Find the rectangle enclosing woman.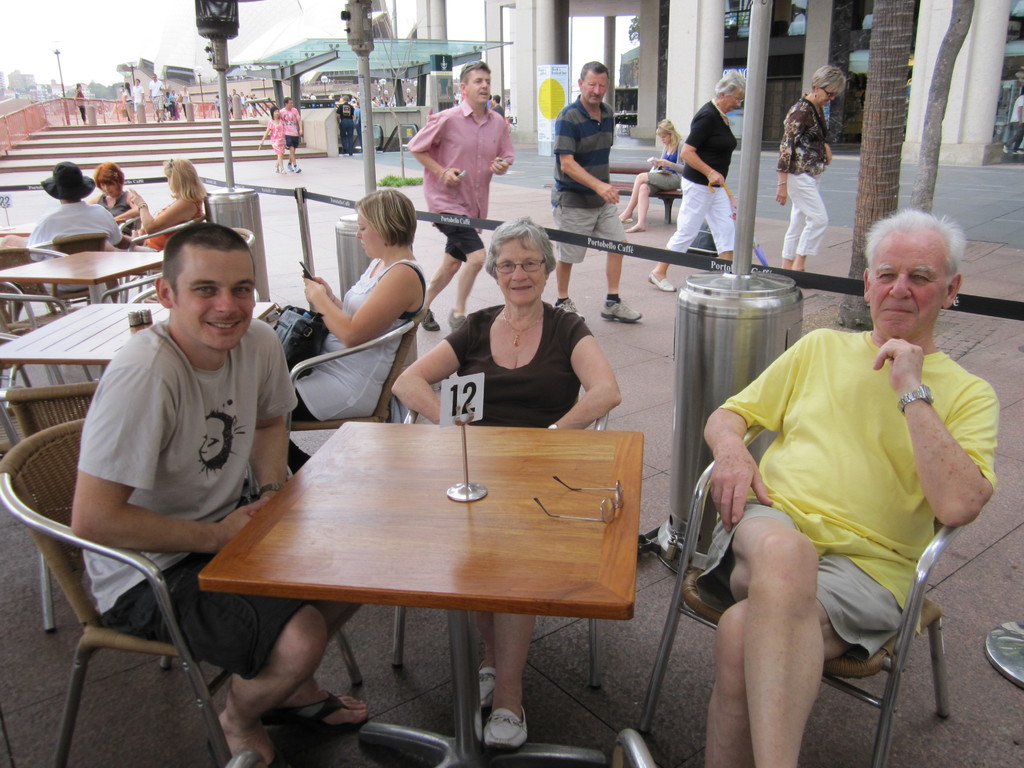
[x1=72, y1=81, x2=90, y2=124].
